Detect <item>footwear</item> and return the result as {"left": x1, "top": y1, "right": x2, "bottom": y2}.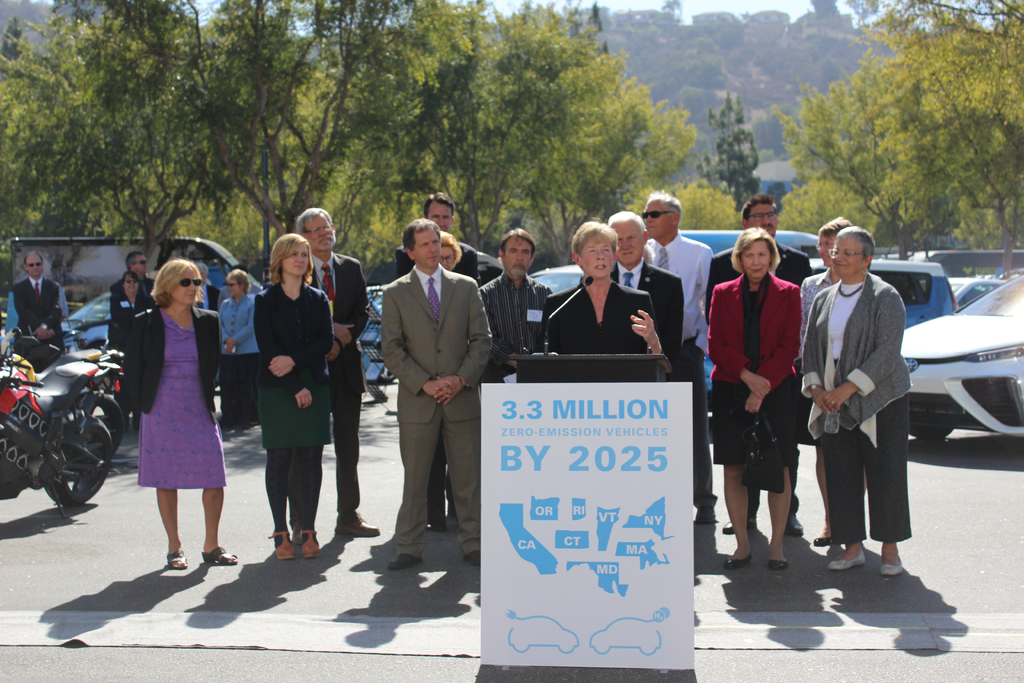
{"left": 721, "top": 517, "right": 757, "bottom": 537}.
